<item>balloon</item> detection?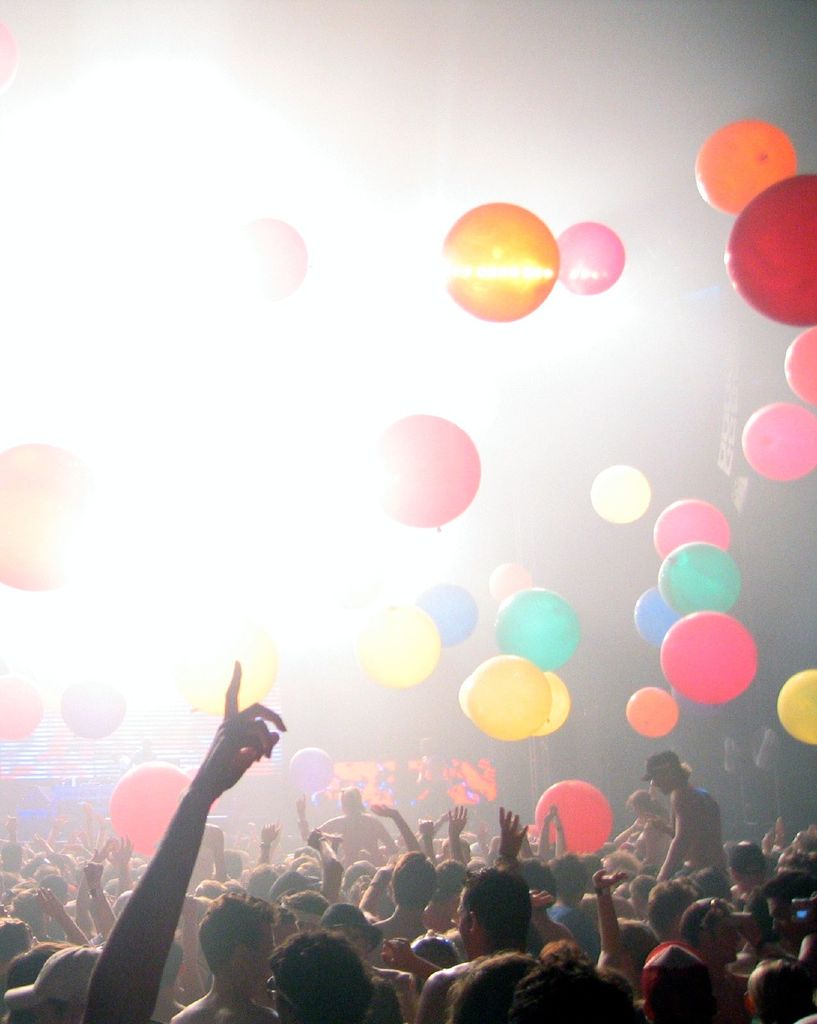
{"x1": 653, "y1": 541, "x2": 747, "y2": 613}
